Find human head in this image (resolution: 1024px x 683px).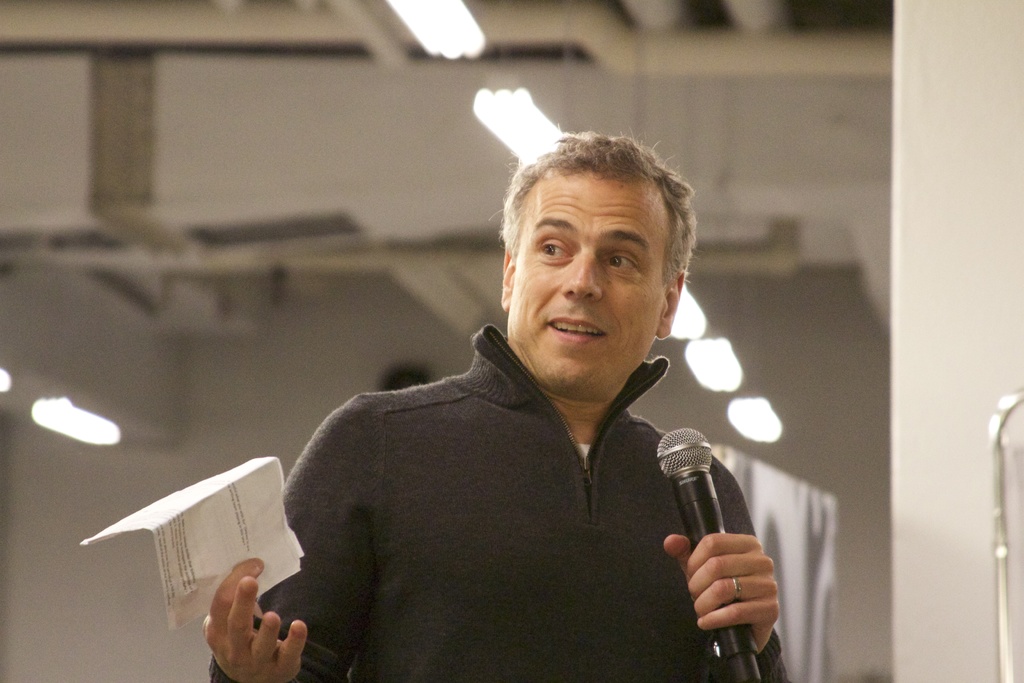
crop(495, 124, 695, 363).
